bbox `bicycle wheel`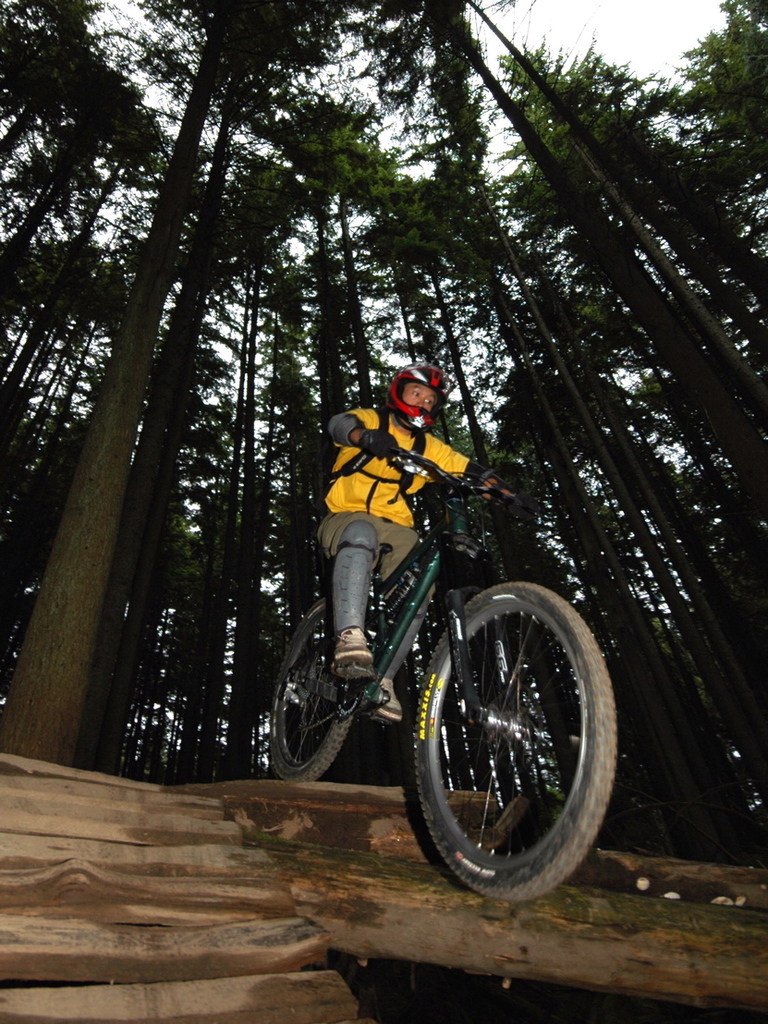
(269, 603, 358, 781)
